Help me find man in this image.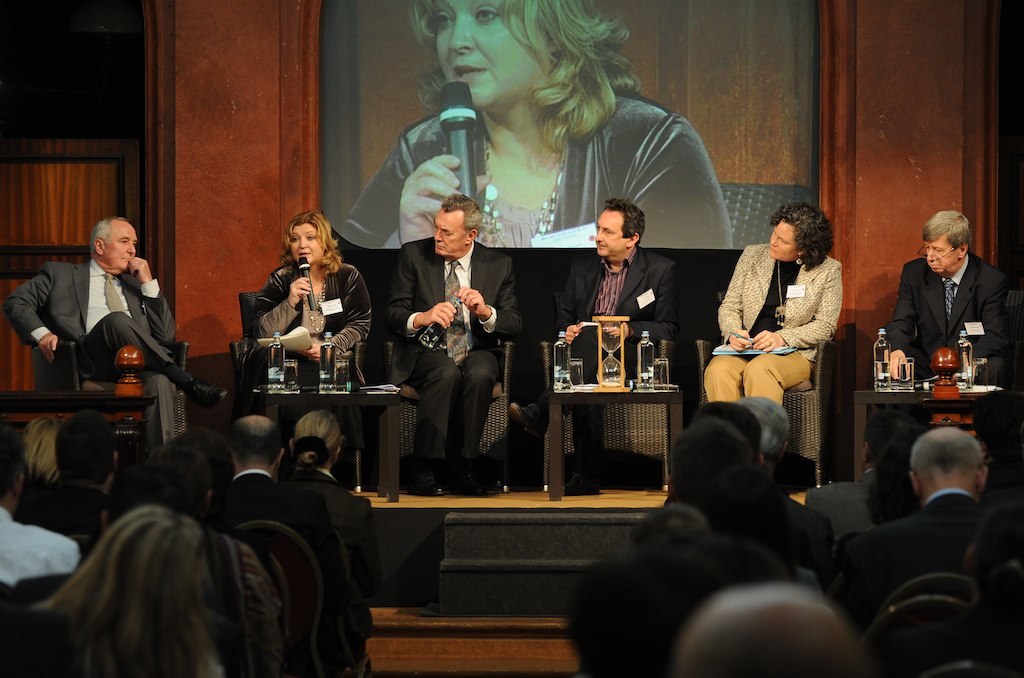
Found it: select_region(384, 195, 518, 491).
